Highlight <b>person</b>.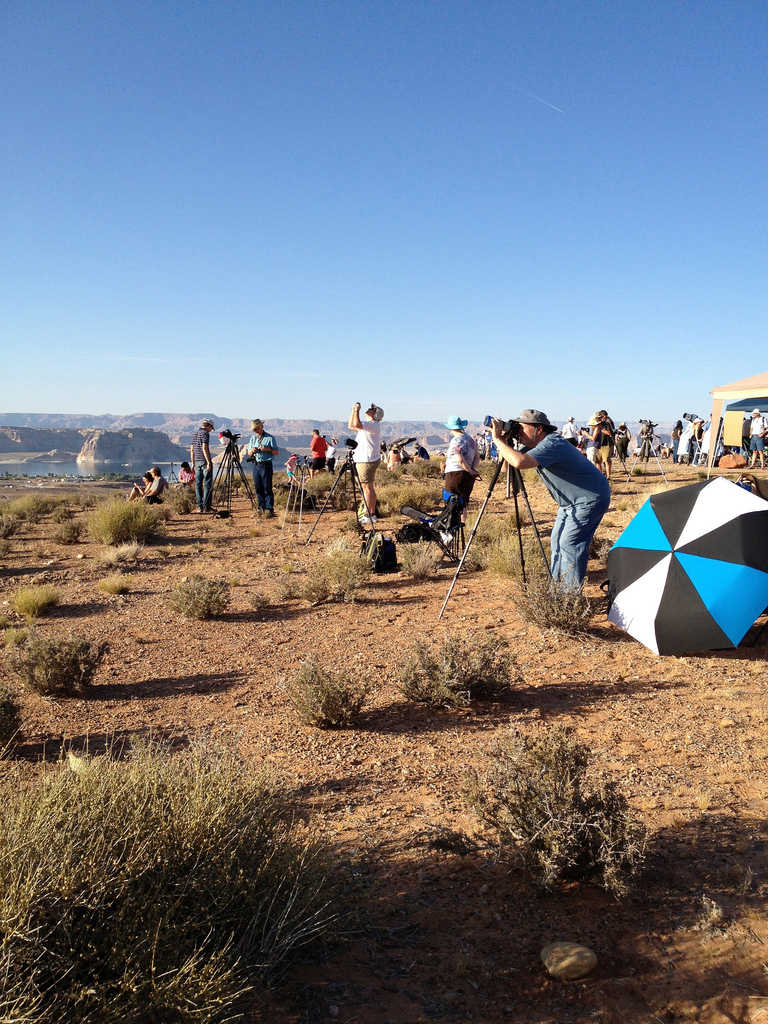
Highlighted region: 747 409 767 467.
